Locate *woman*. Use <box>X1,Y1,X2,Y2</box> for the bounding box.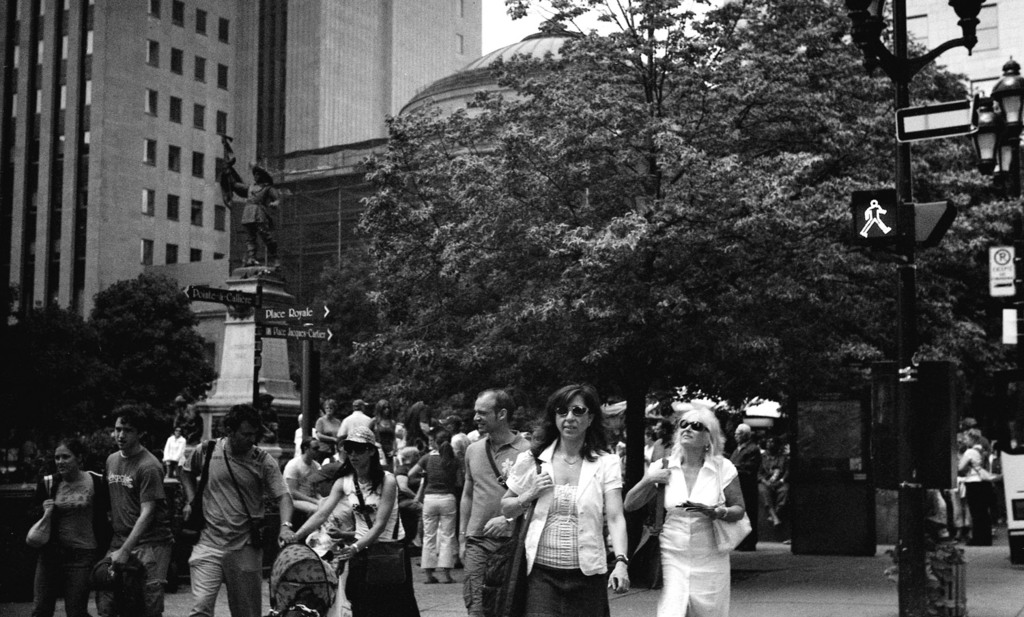
<box>526,381,634,616</box>.
